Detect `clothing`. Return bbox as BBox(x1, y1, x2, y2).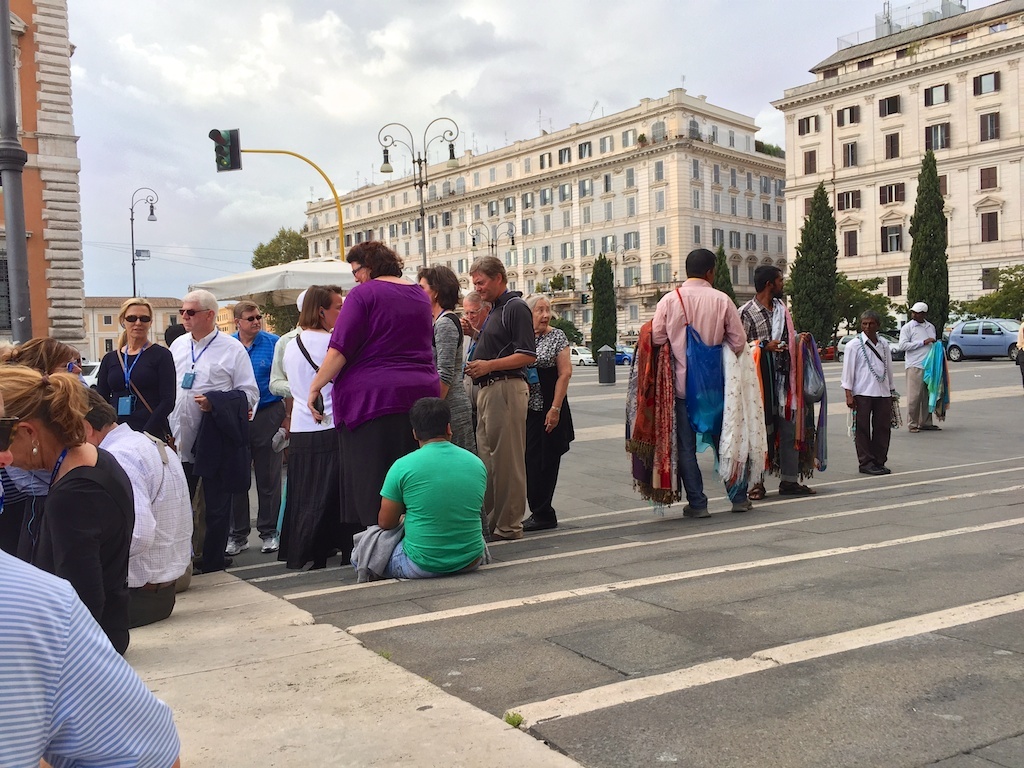
BBox(328, 273, 443, 537).
